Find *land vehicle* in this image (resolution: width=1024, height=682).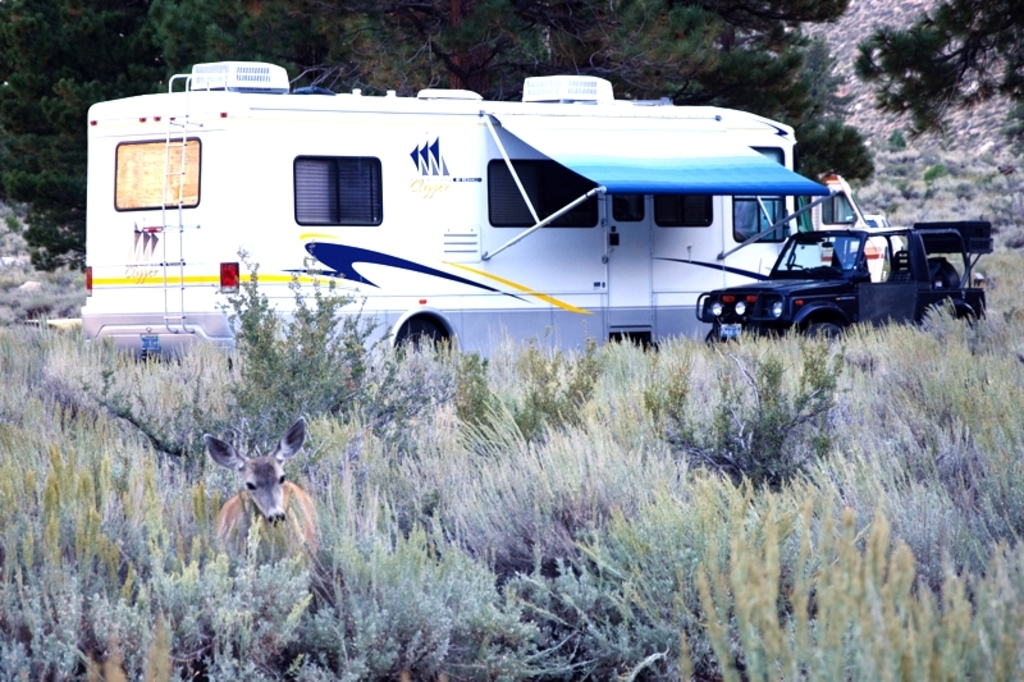
detection(808, 168, 891, 285).
